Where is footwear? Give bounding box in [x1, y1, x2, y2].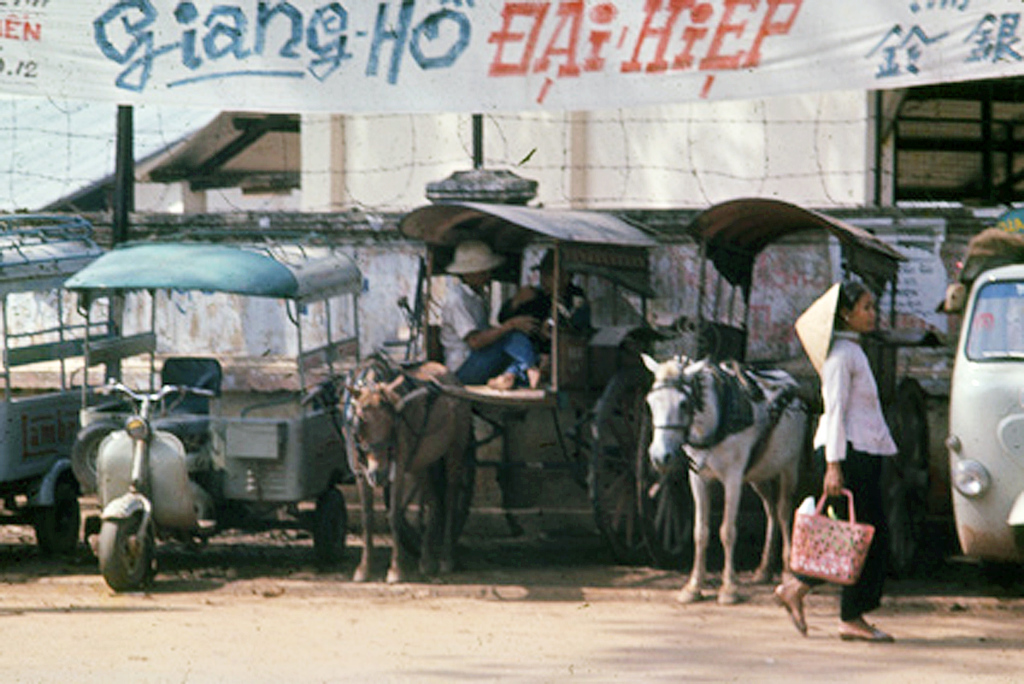
[527, 363, 544, 389].
